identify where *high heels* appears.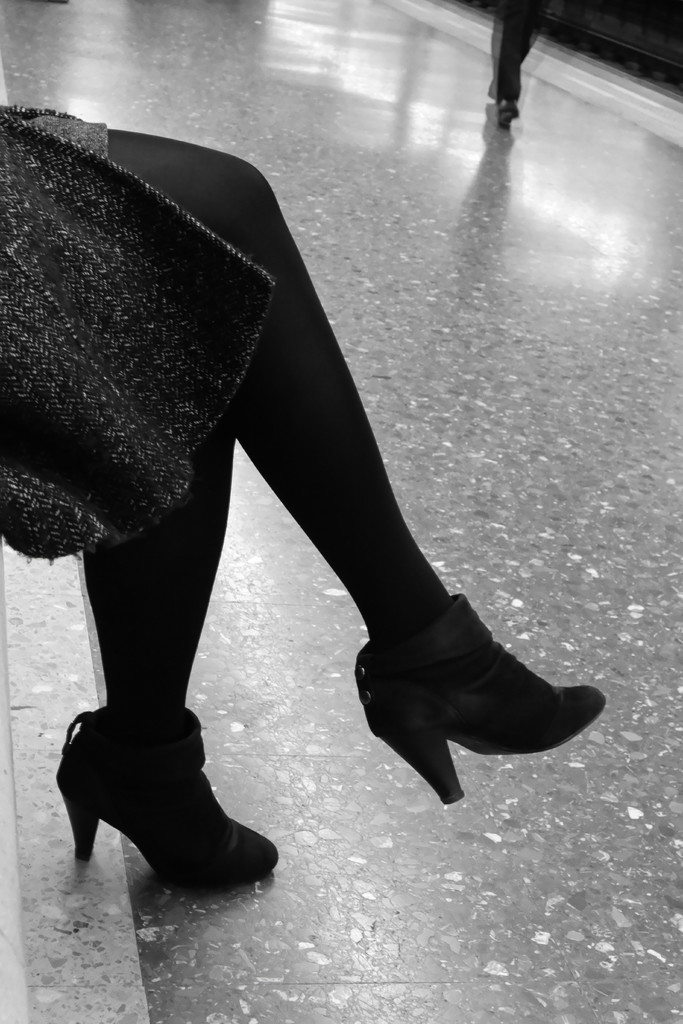
Appears at x1=54 y1=702 x2=281 y2=905.
